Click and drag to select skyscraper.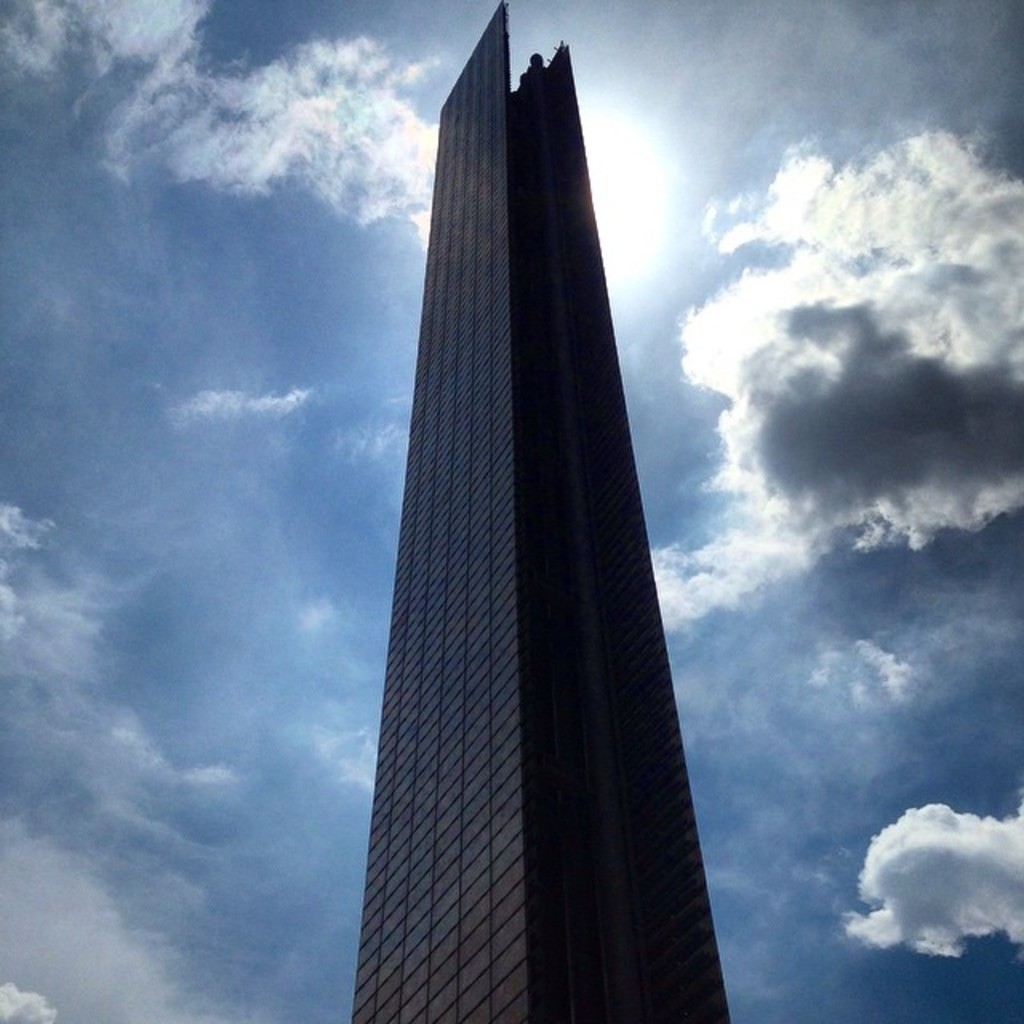
Selection: locate(342, 0, 733, 1022).
